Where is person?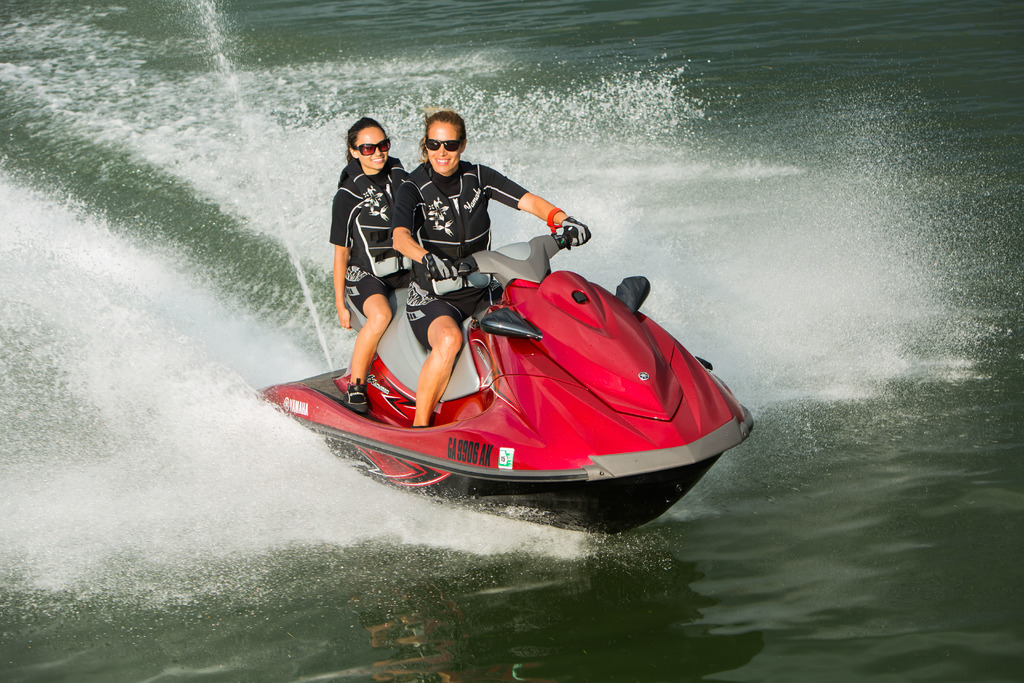
box=[392, 108, 587, 431].
